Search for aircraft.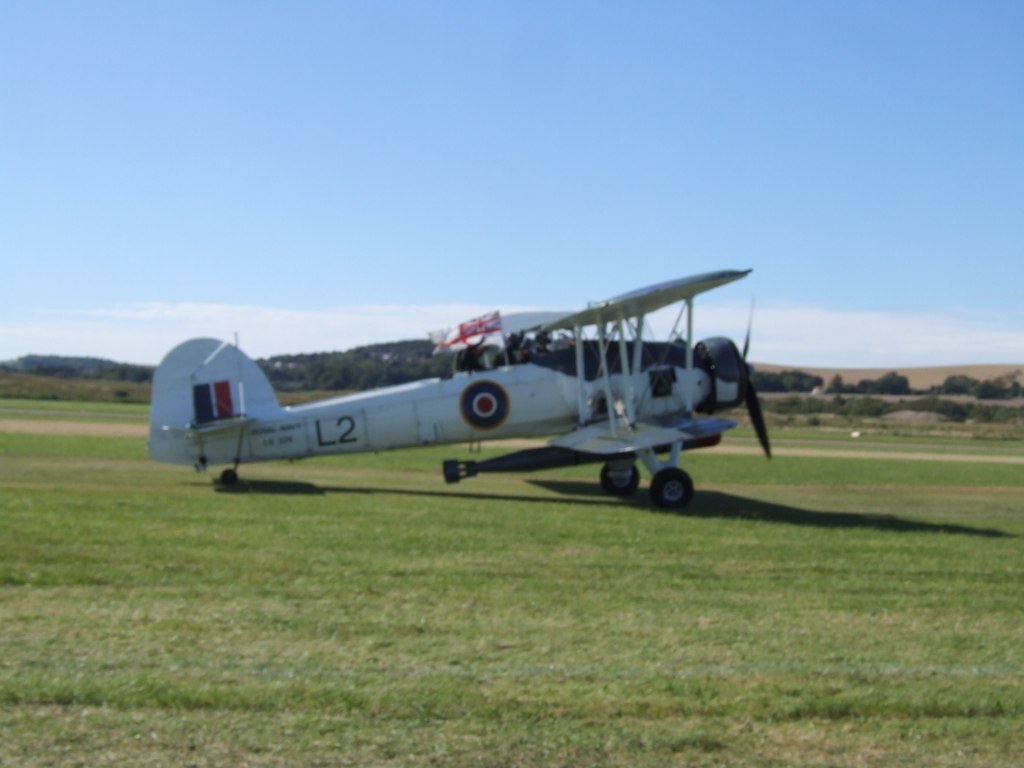
Found at <box>147,264,776,510</box>.
